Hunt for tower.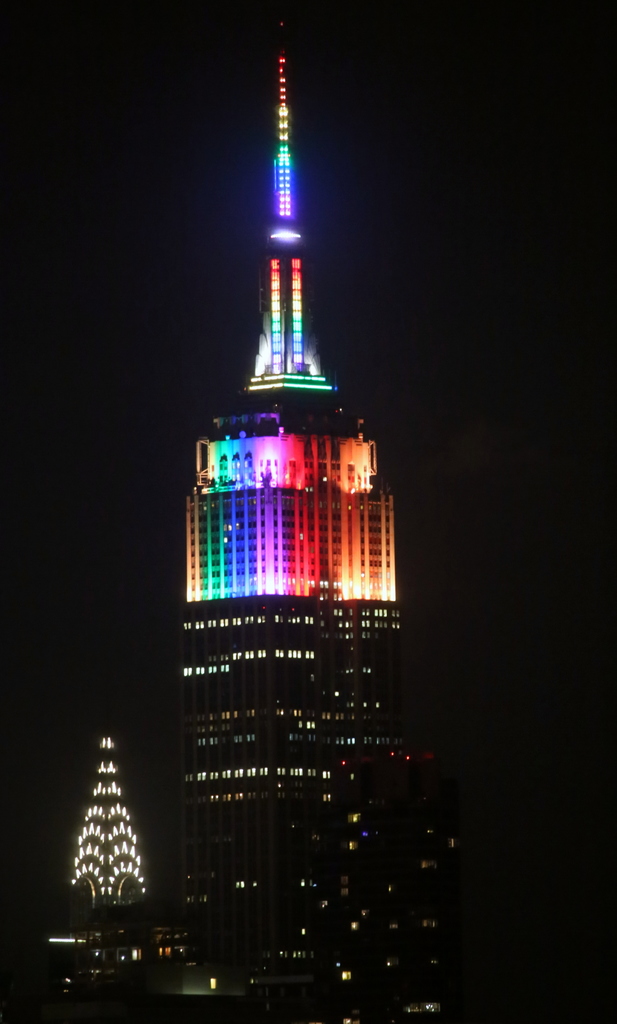
Hunted down at locate(44, 734, 145, 1023).
